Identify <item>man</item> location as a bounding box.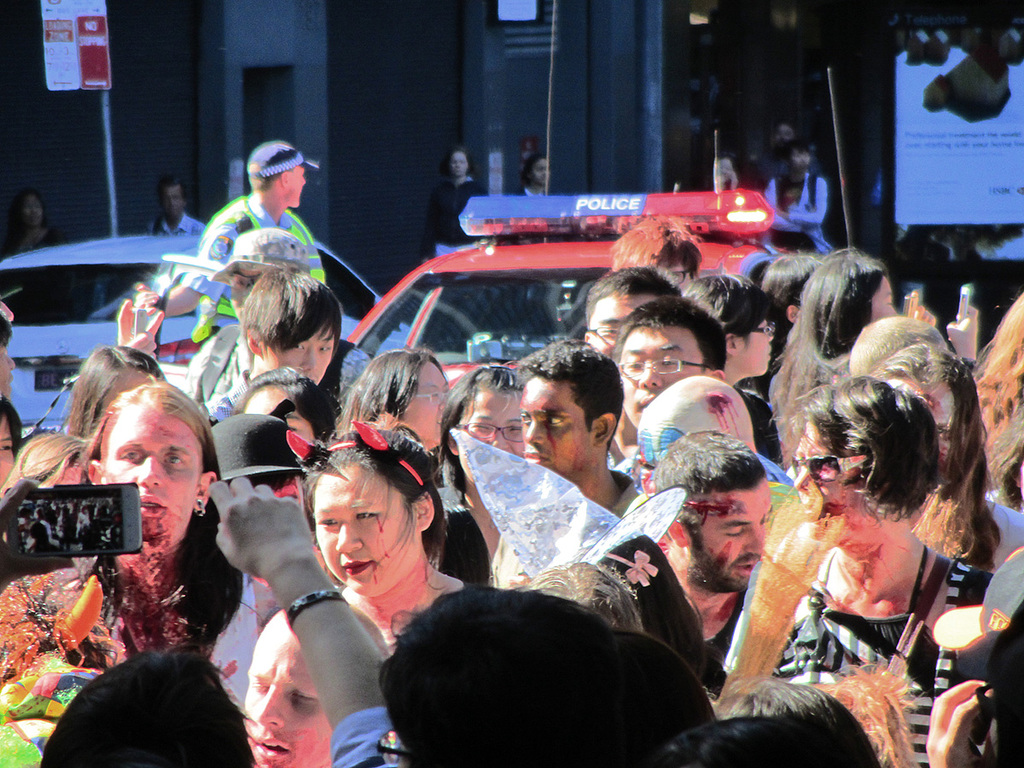
x1=212, y1=480, x2=637, y2=765.
